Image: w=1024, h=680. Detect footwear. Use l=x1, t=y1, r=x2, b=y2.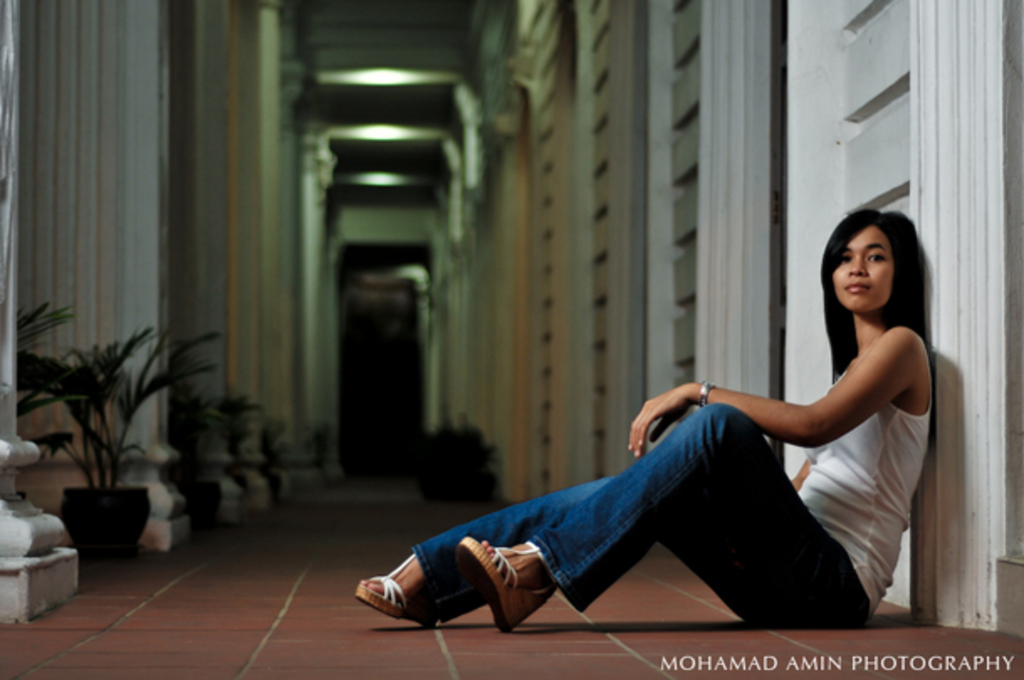
l=458, t=539, r=562, b=643.
